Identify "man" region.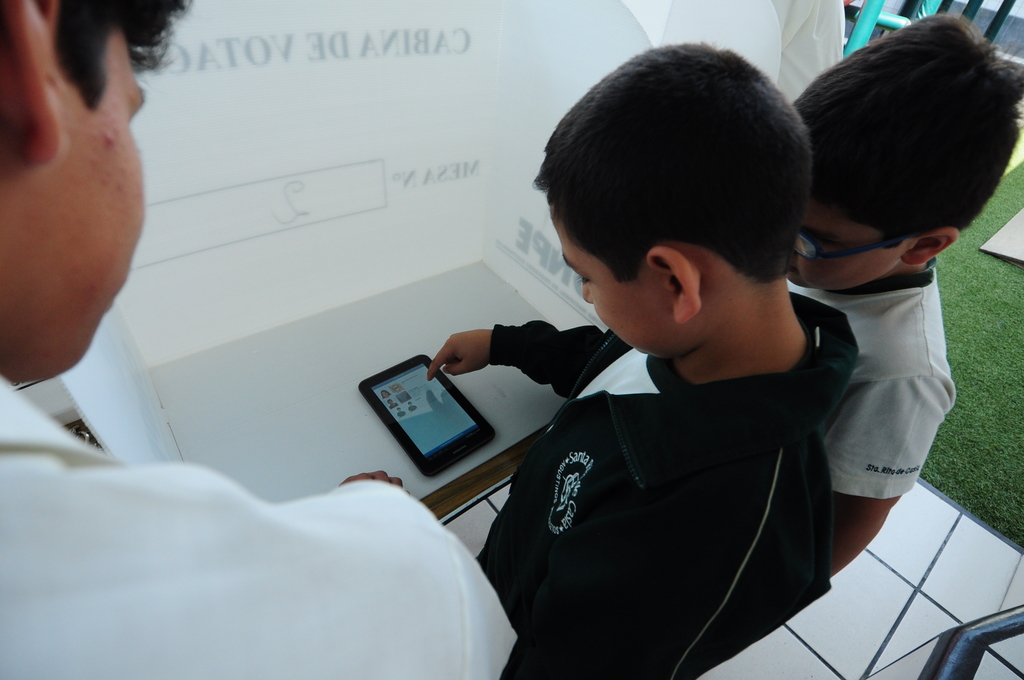
Region: (x1=0, y1=0, x2=514, y2=679).
